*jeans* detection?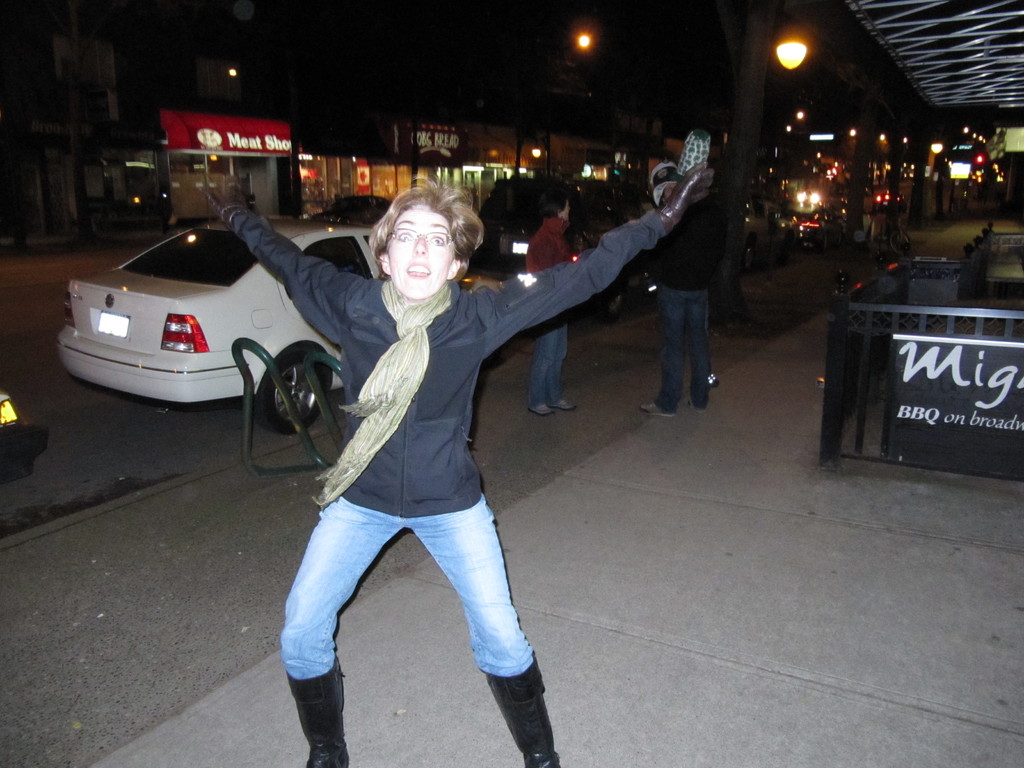
crop(655, 290, 709, 408)
